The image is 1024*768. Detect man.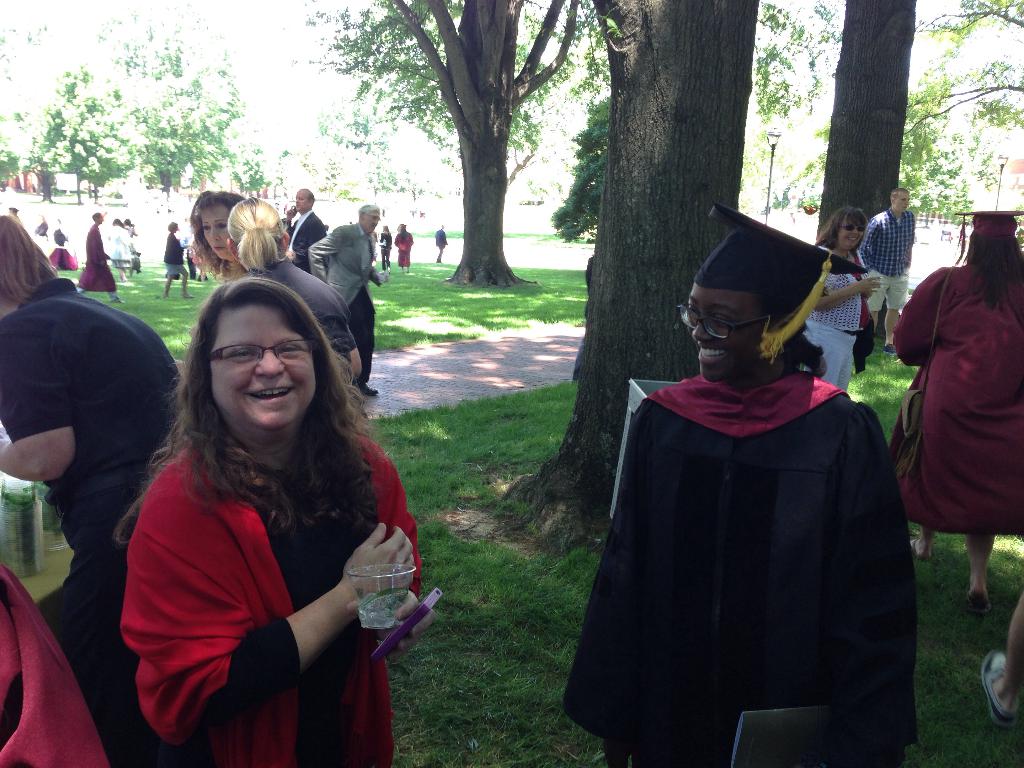
Detection: {"left": 435, "top": 221, "right": 448, "bottom": 262}.
